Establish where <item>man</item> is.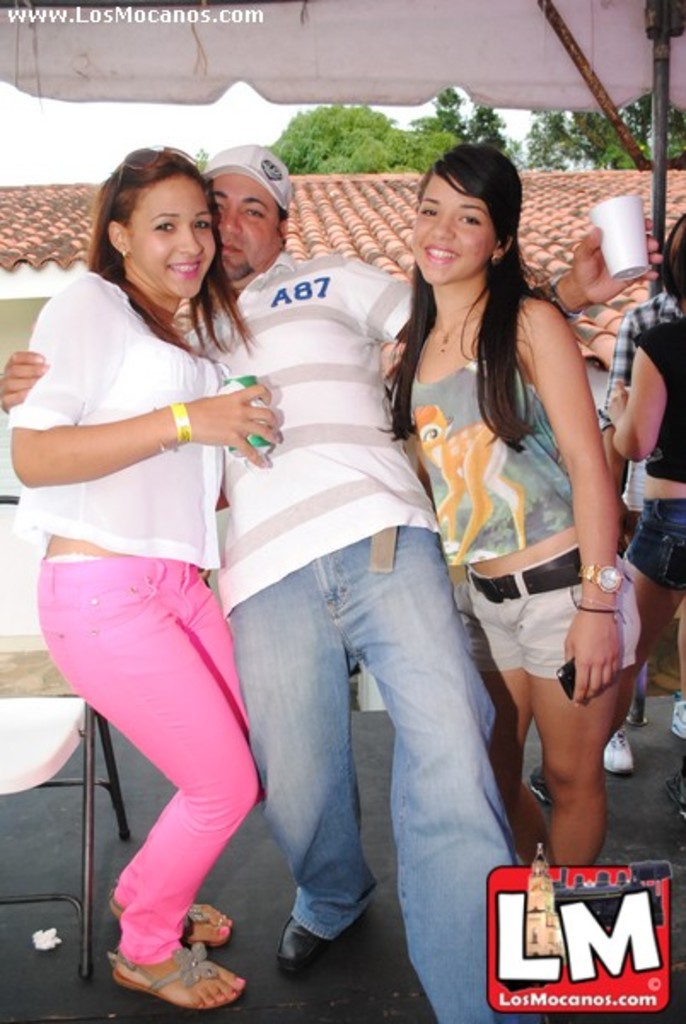
Established at [0,138,664,1022].
